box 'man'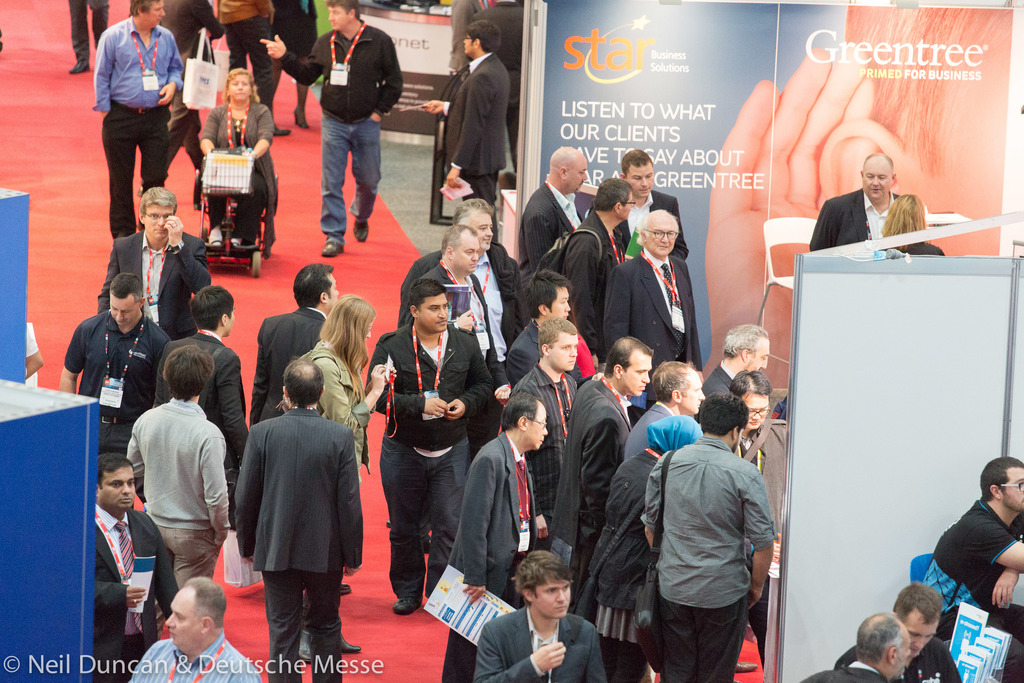
BBox(699, 325, 772, 664)
